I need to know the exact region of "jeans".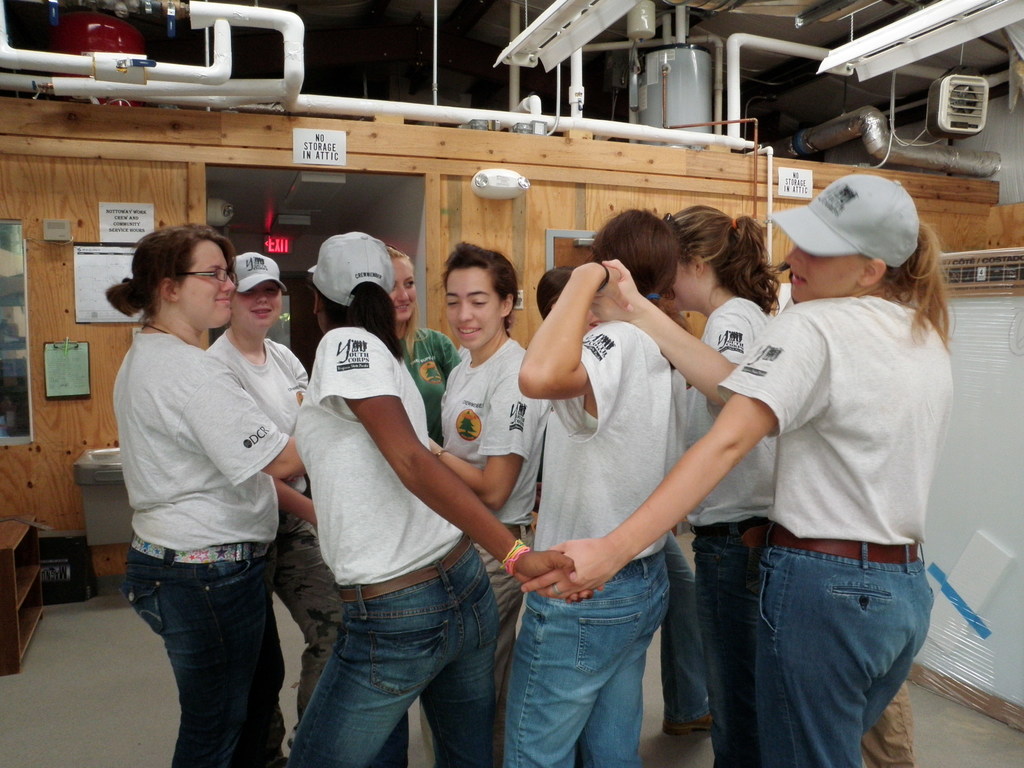
Region: pyautogui.locateOnScreen(660, 532, 711, 722).
